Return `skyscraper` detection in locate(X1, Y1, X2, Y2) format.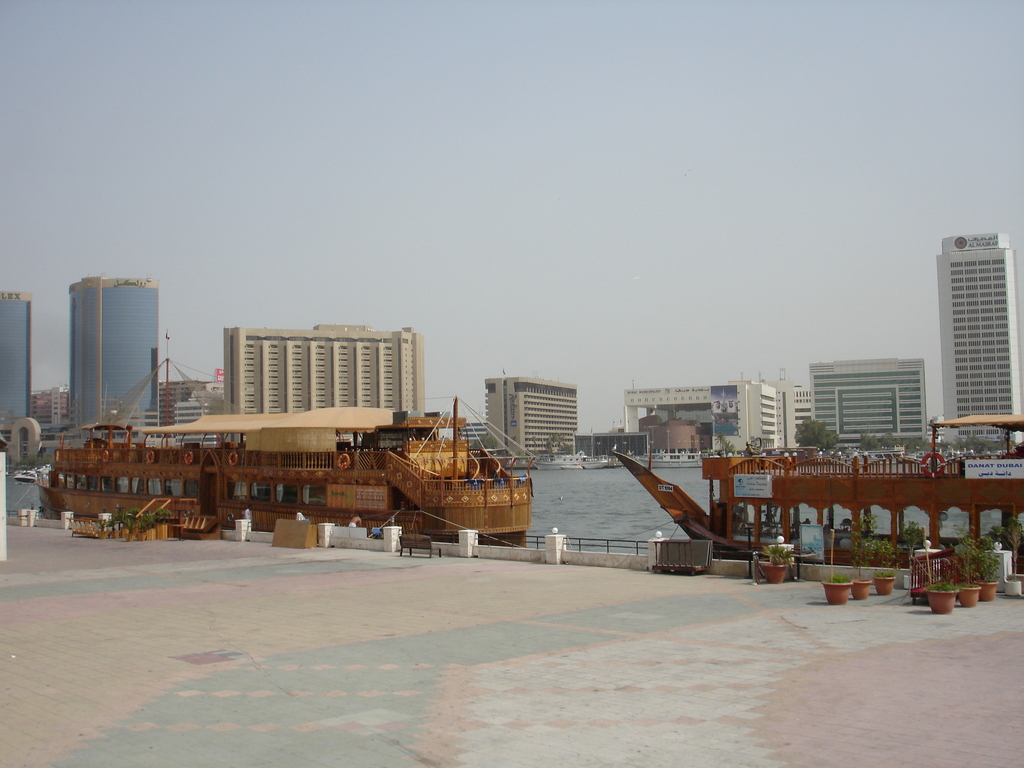
locate(936, 233, 1023, 454).
